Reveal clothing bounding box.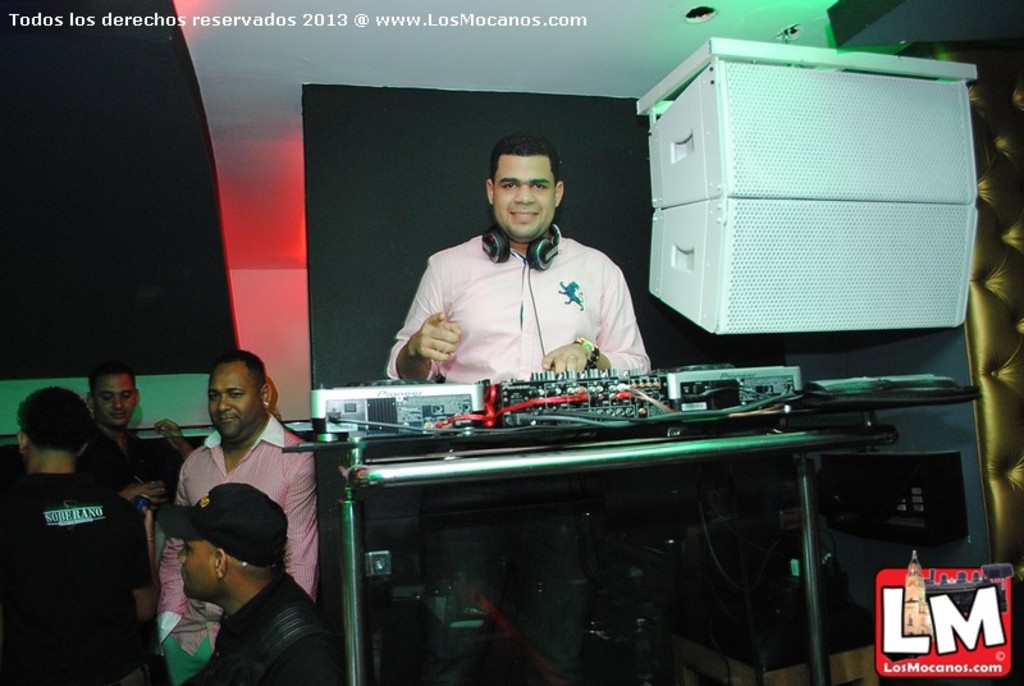
Revealed: (197,575,324,685).
